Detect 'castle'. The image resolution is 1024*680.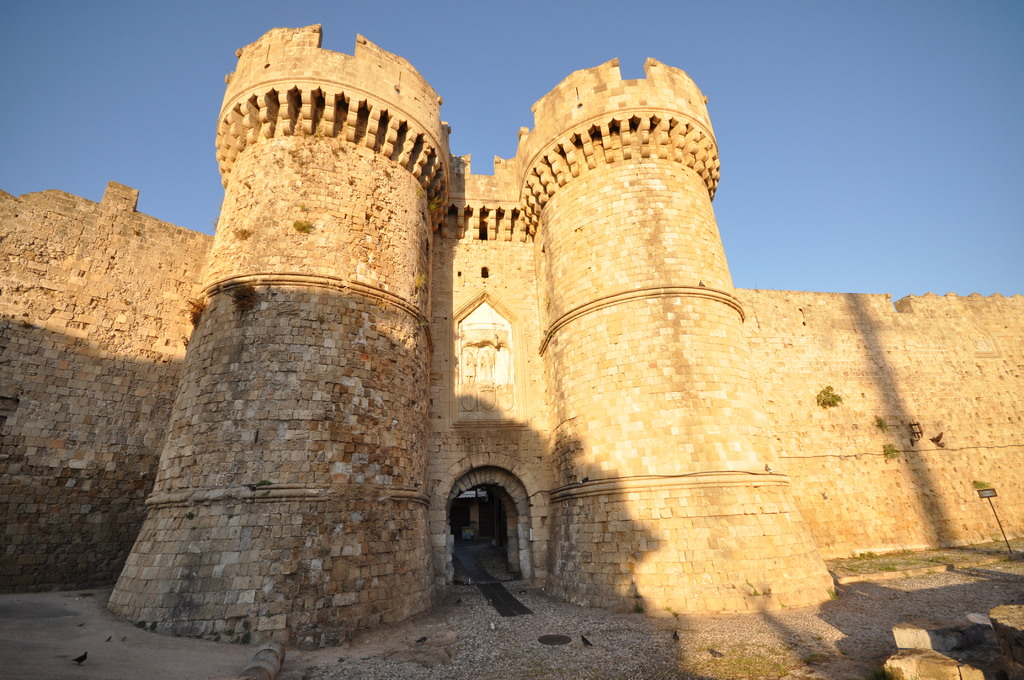
box=[0, 22, 1023, 679].
